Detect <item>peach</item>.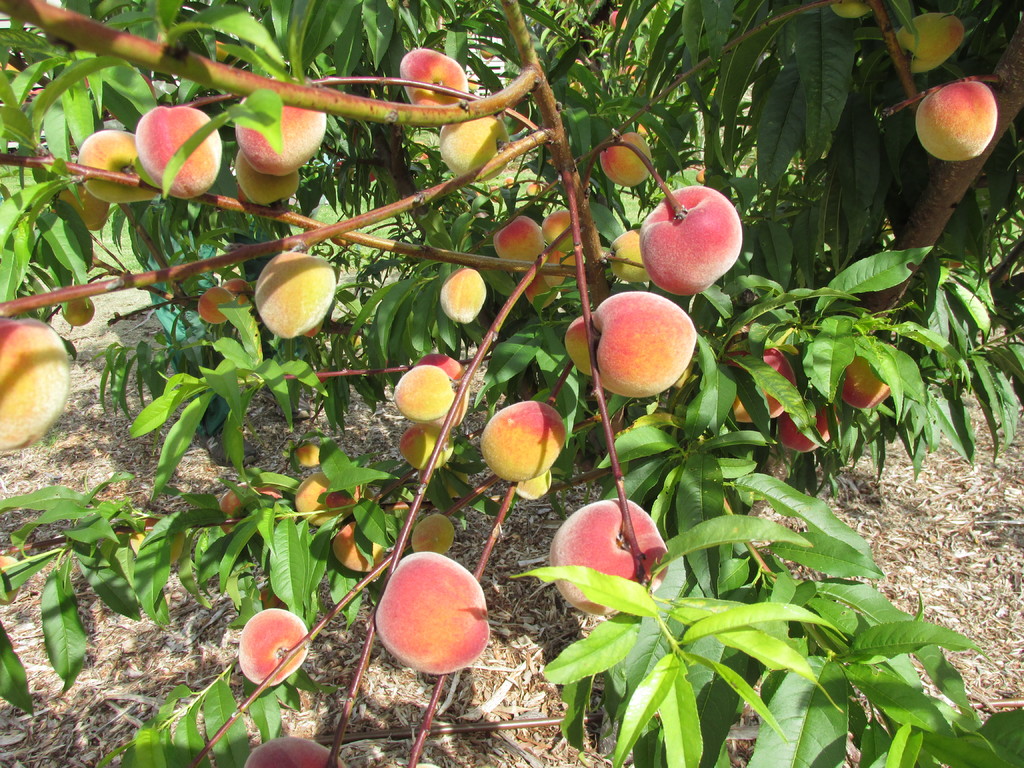
Detected at pyautogui.locateOnScreen(524, 275, 556, 308).
